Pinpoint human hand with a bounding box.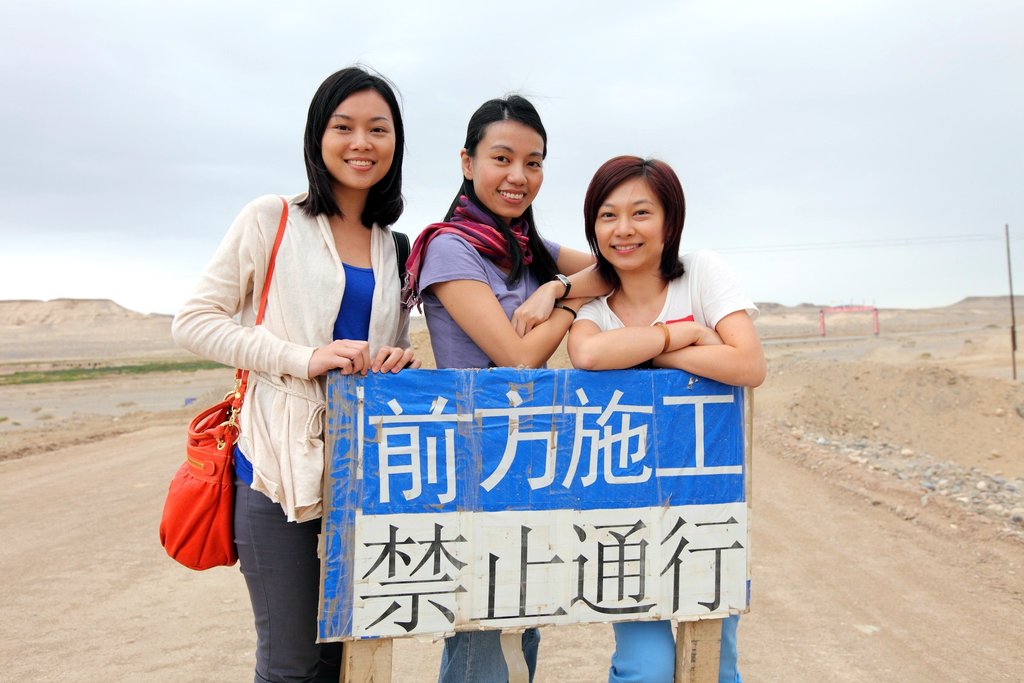
[left=697, top=326, right=724, bottom=346].
